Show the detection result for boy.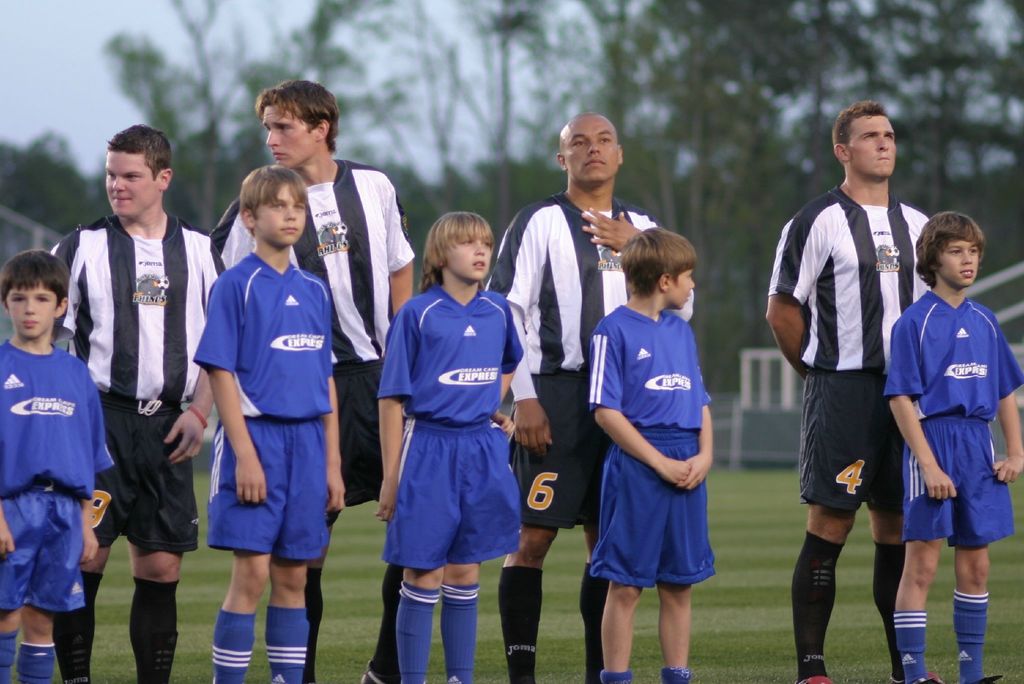
crop(883, 210, 1023, 682).
